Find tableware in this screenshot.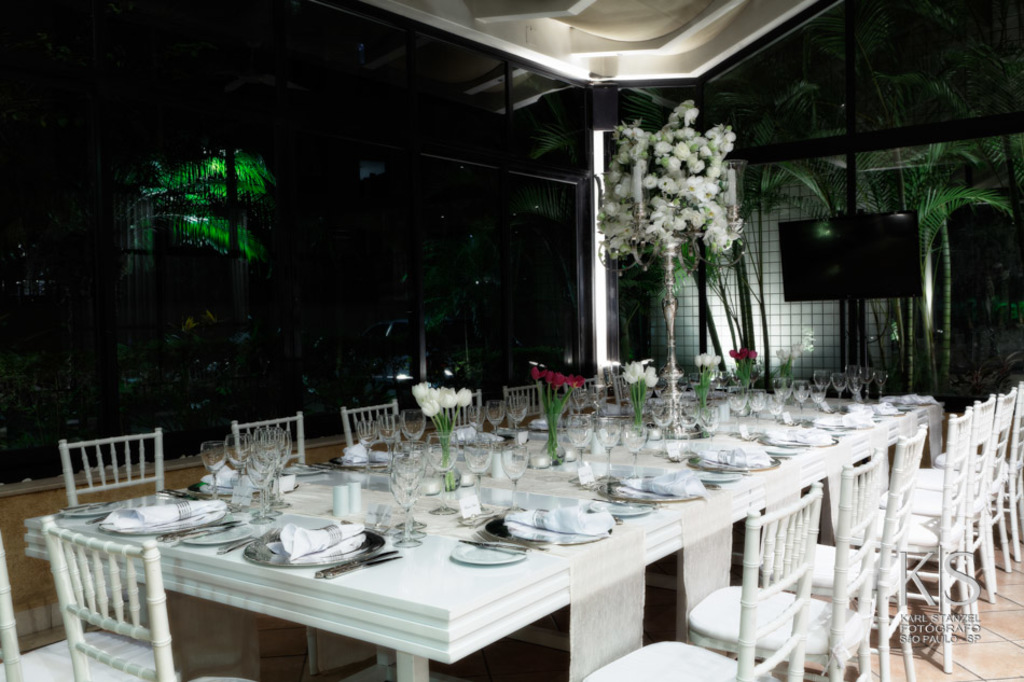
The bounding box for tableware is rect(845, 366, 868, 400).
